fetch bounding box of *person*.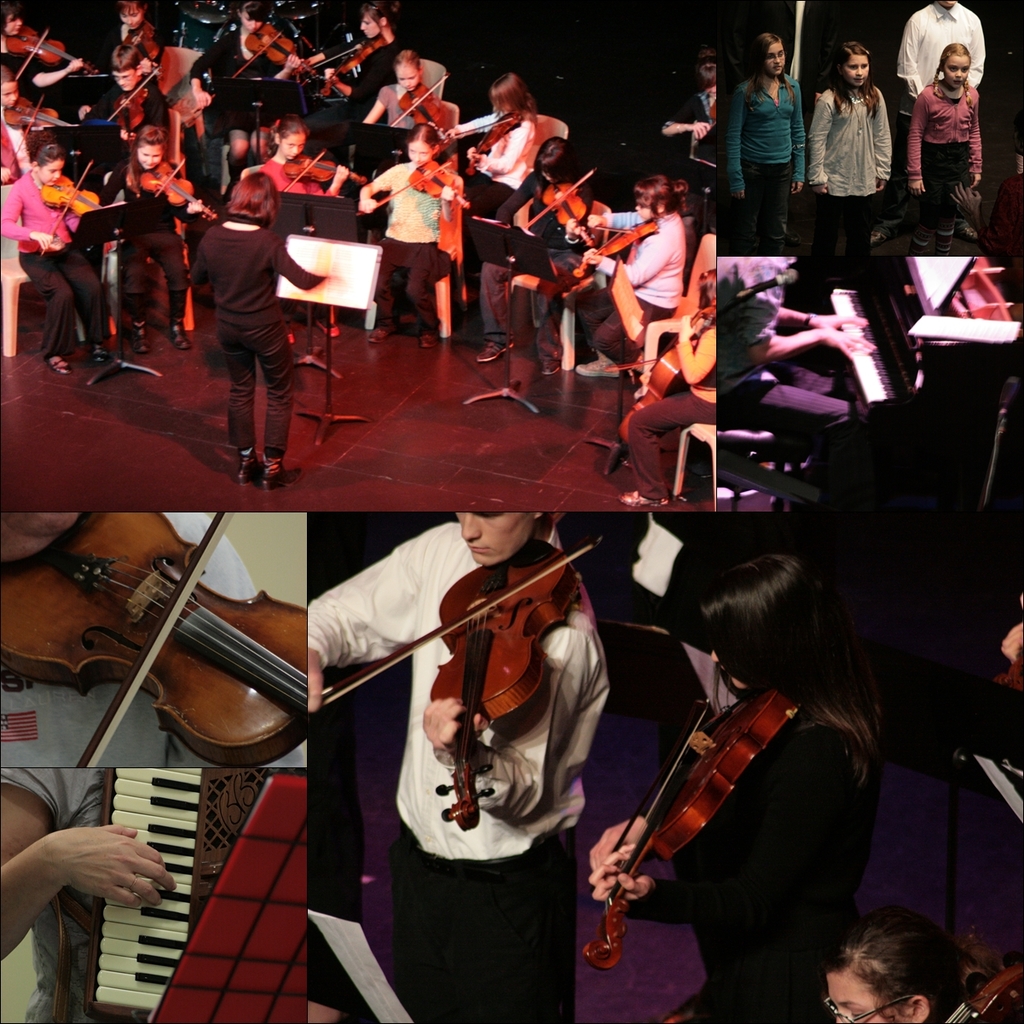
Bbox: pyautogui.locateOnScreen(476, 134, 599, 363).
